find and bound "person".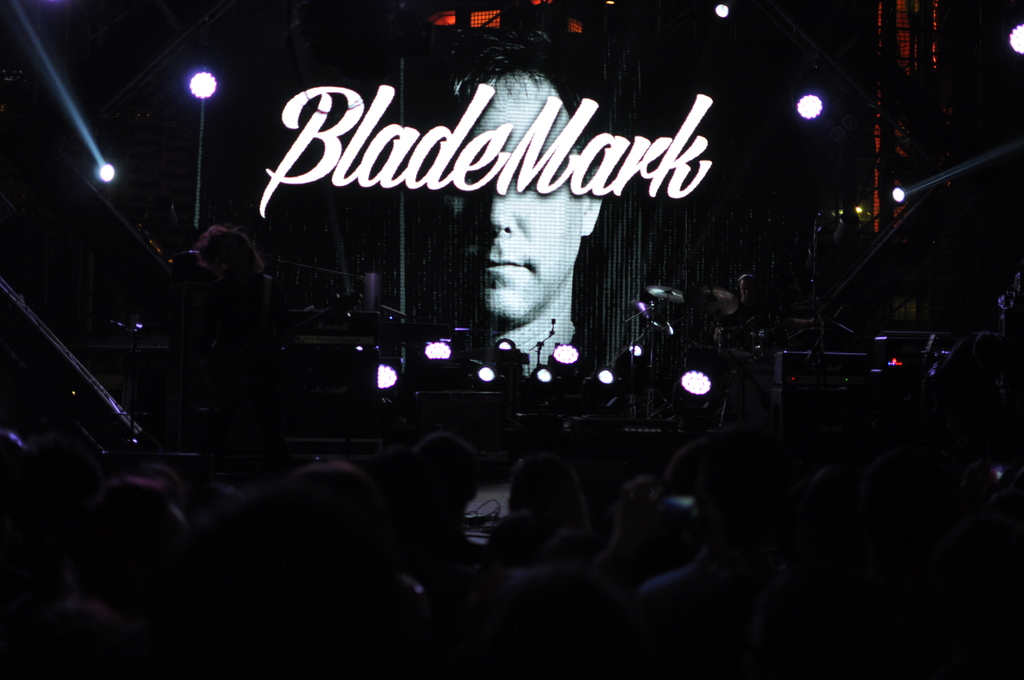
Bound: crop(192, 229, 268, 319).
